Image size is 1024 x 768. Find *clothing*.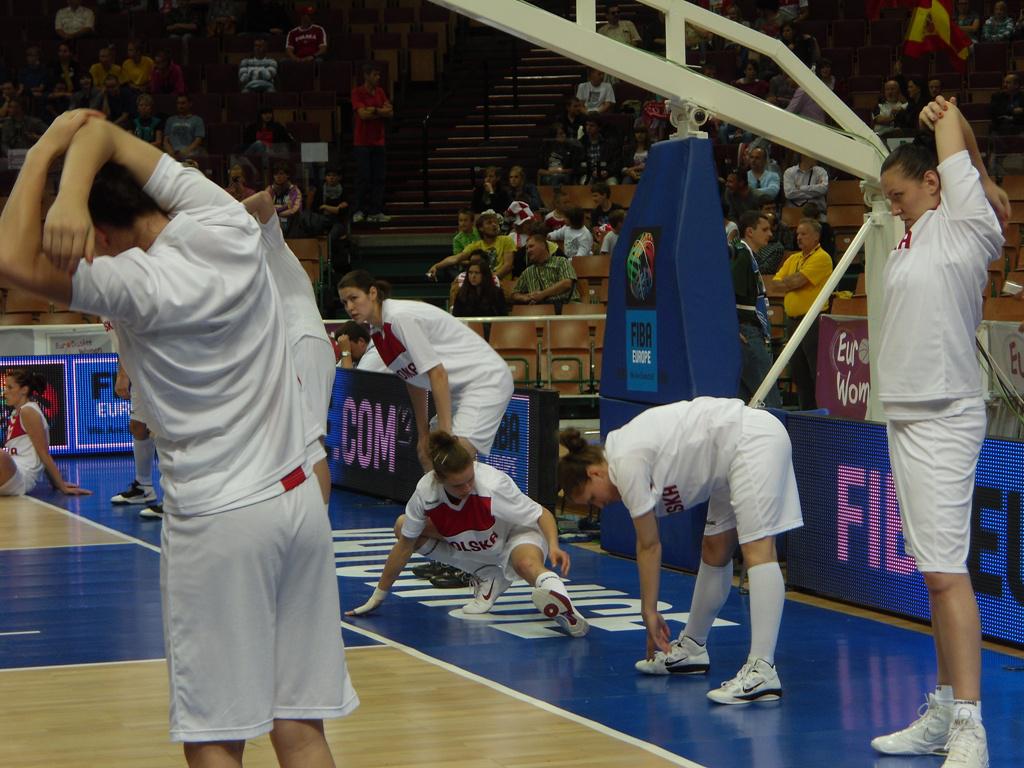
[264, 183, 303, 224].
